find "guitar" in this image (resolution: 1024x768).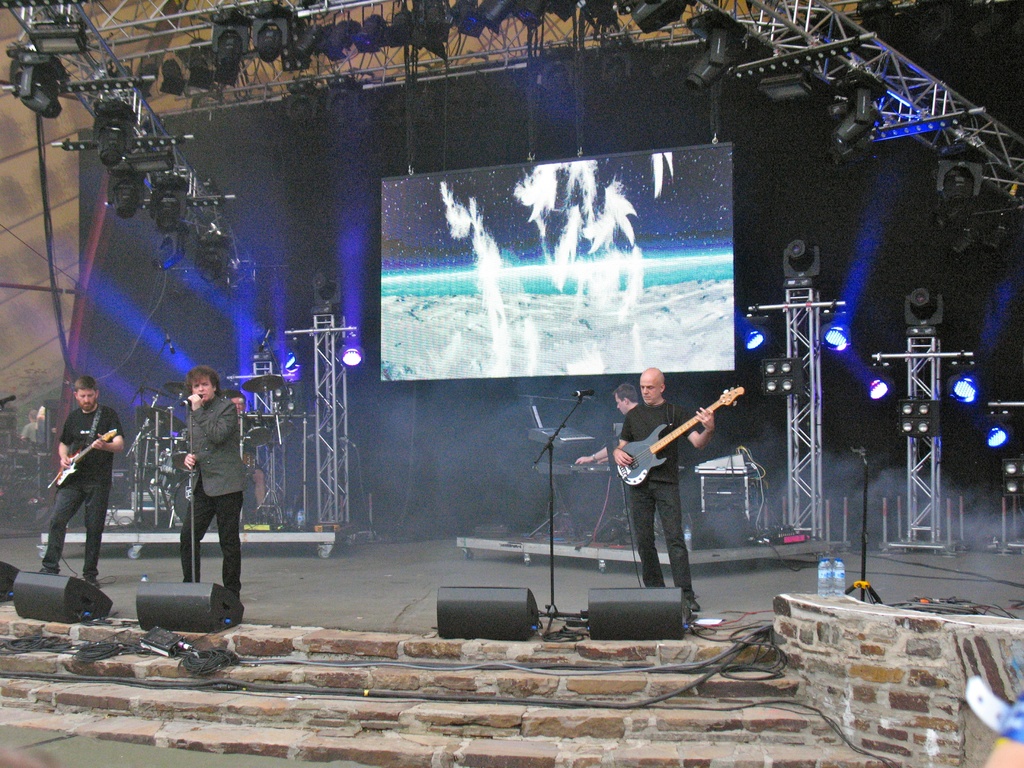
[left=43, top=425, right=133, bottom=497].
